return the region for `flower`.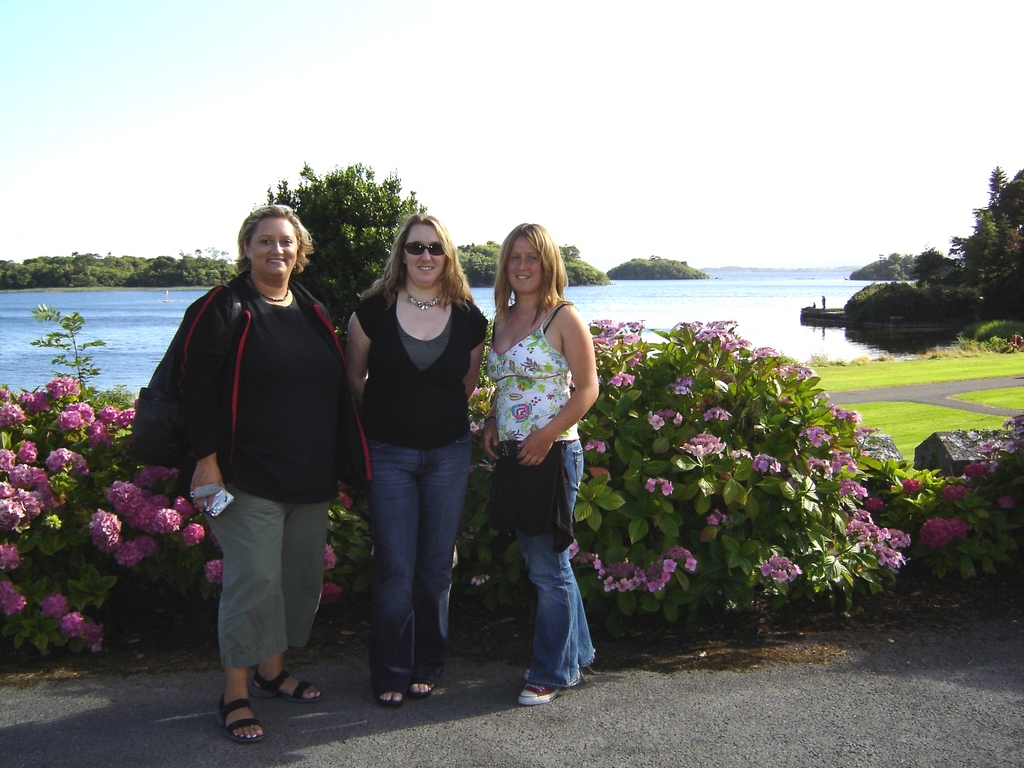
x1=469, y1=568, x2=486, y2=588.
